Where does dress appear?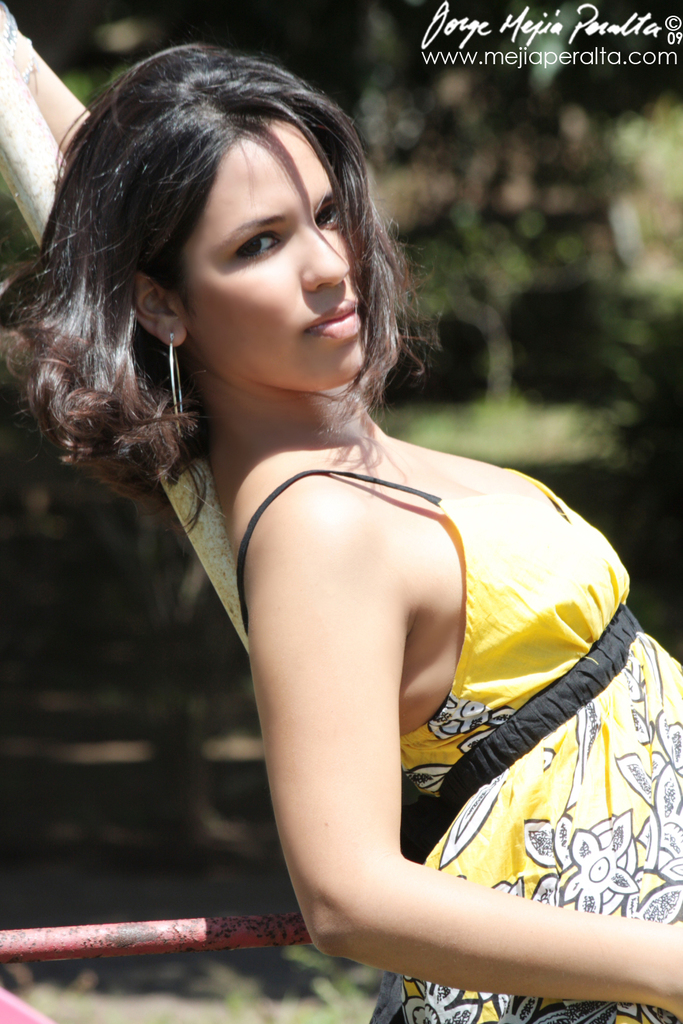
Appears at <bbox>234, 477, 682, 1023</bbox>.
